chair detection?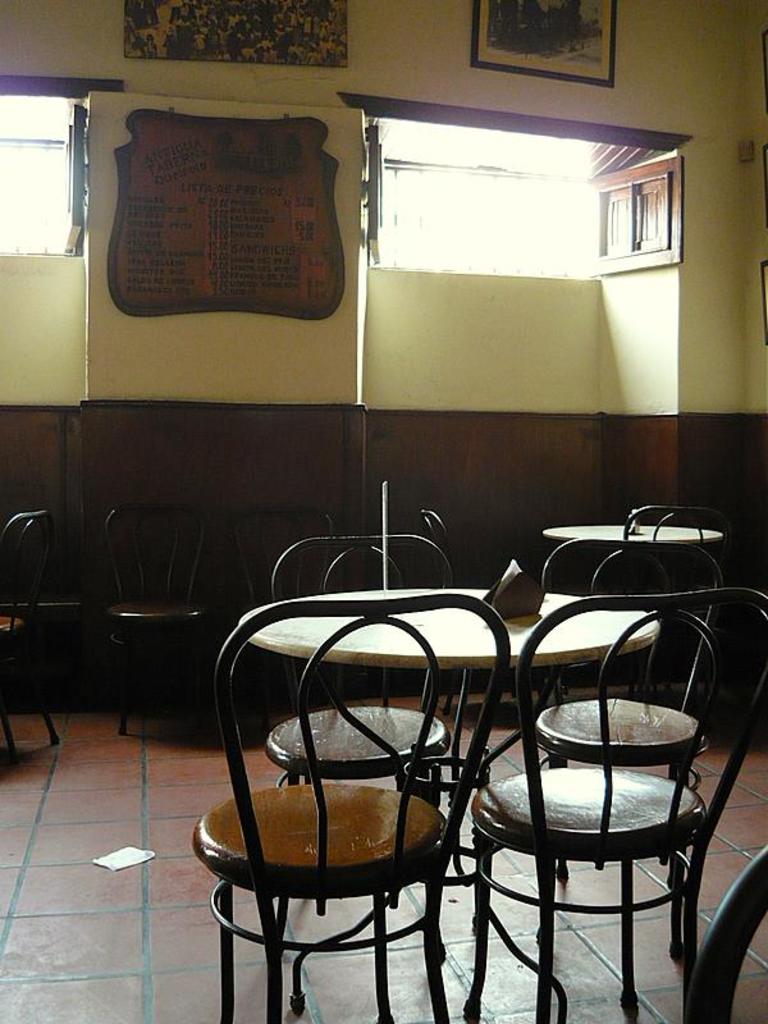
(left=538, top=530, right=728, bottom=884)
